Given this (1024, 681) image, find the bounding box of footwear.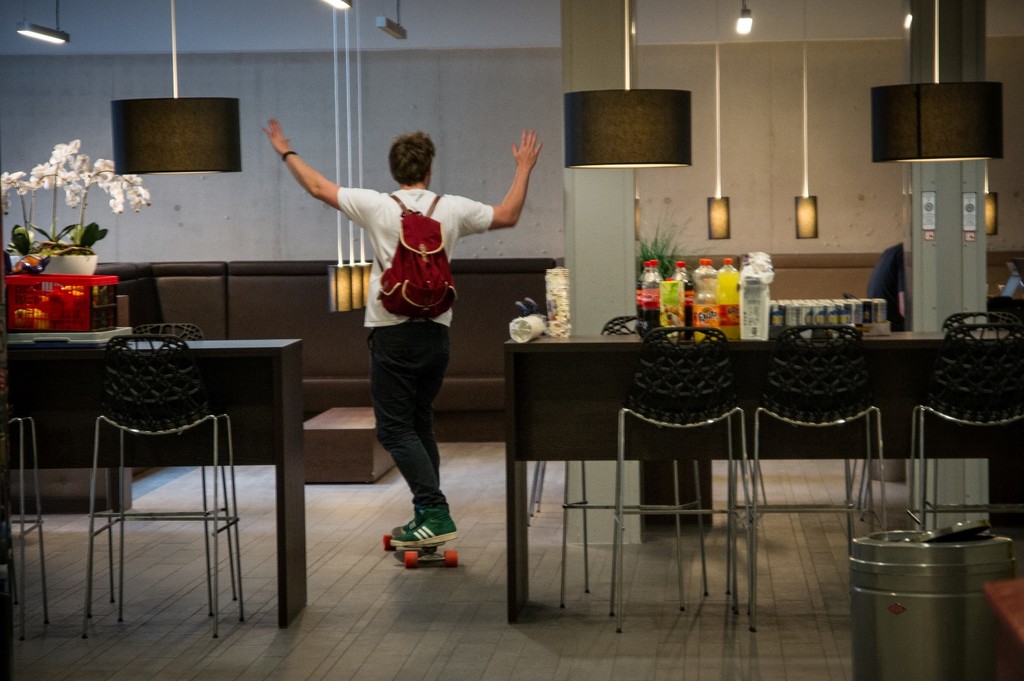
detection(391, 508, 454, 547).
